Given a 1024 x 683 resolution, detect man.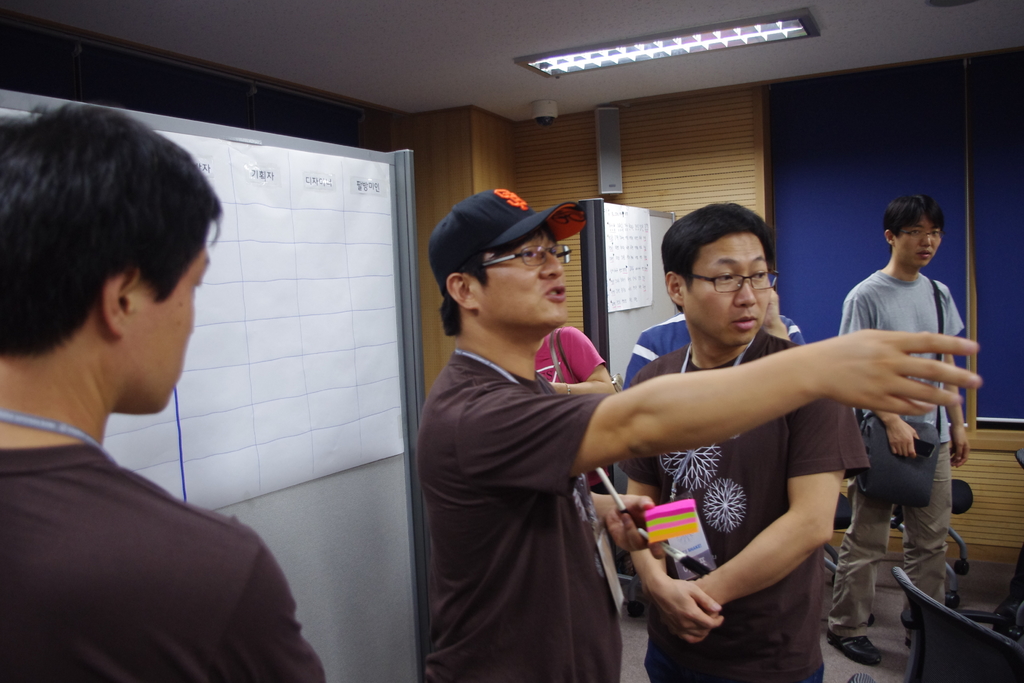
locate(826, 197, 968, 666).
